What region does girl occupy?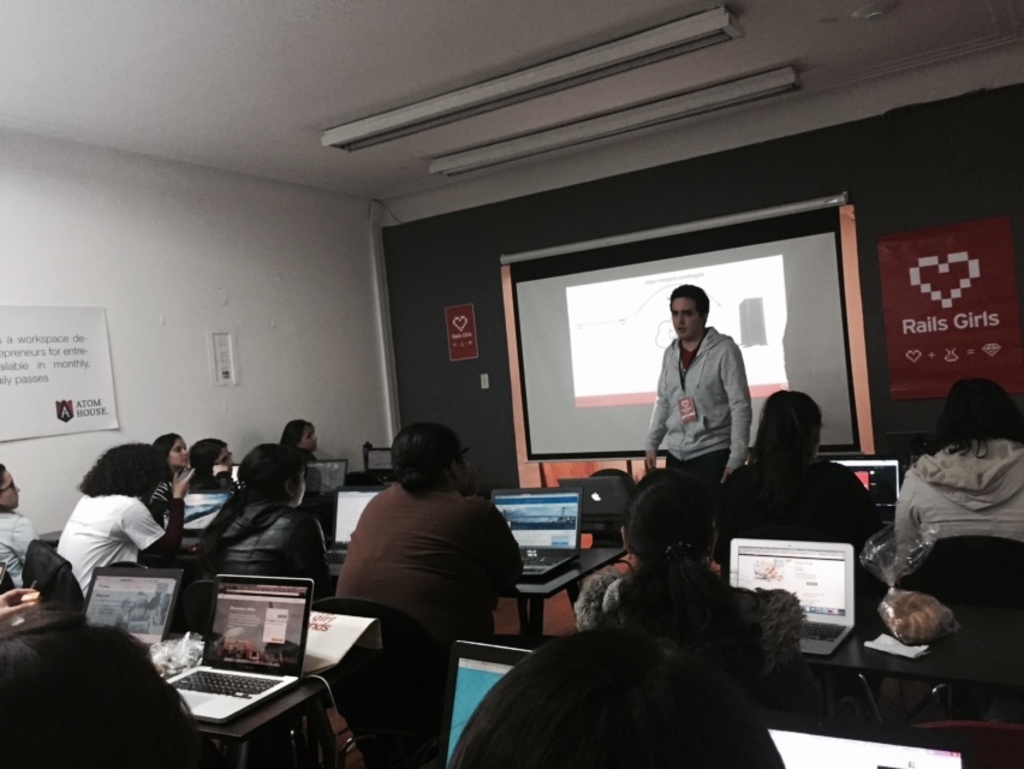
[x1=561, y1=466, x2=828, y2=714].
